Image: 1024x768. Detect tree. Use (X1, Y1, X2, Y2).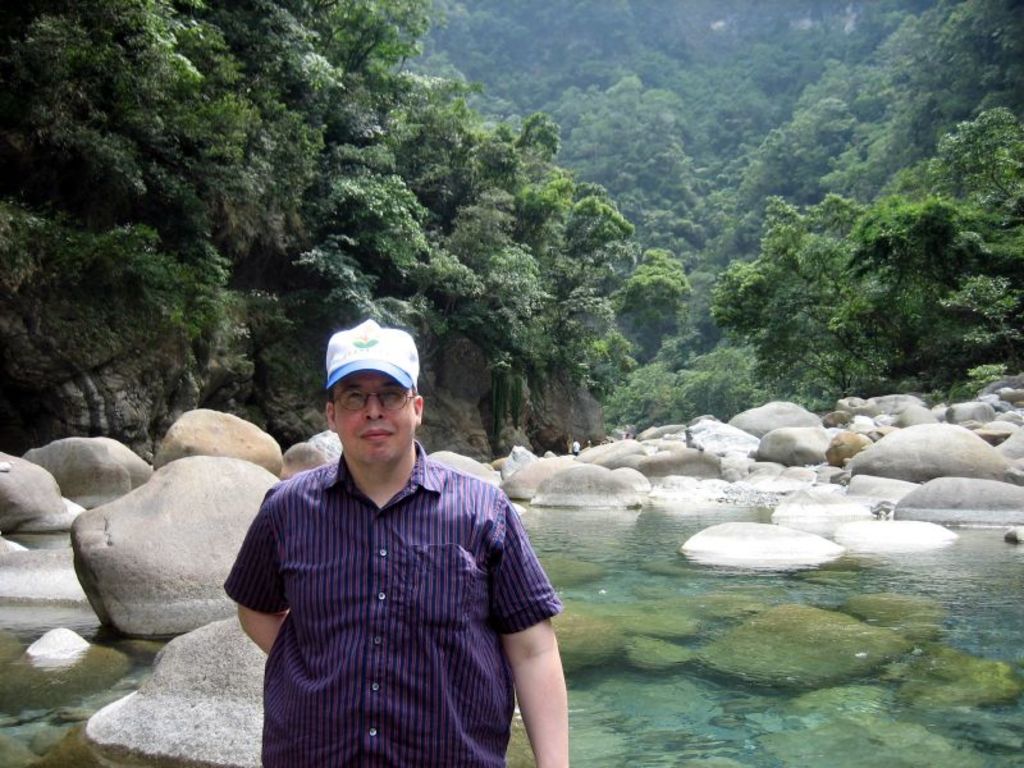
(913, 102, 1023, 224).
